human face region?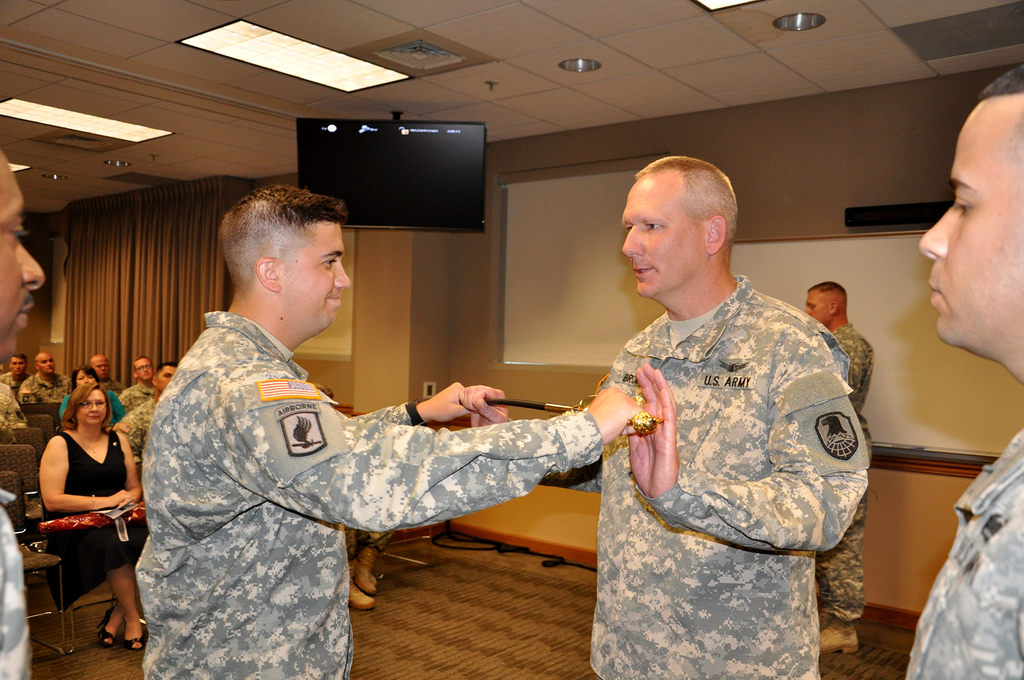
Rect(12, 350, 34, 370)
